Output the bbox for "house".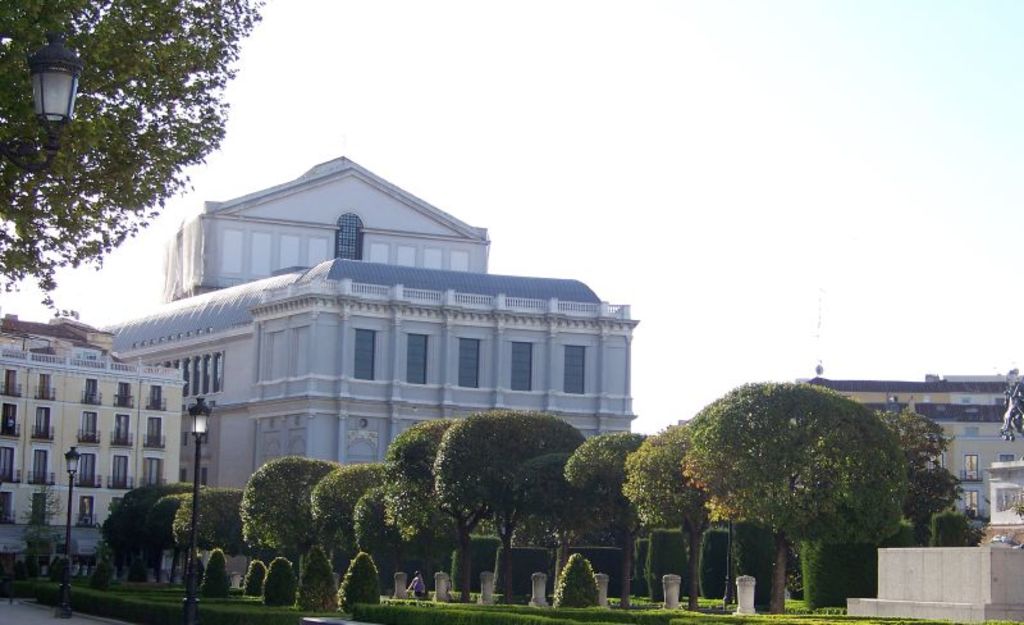
114, 266, 342, 529.
